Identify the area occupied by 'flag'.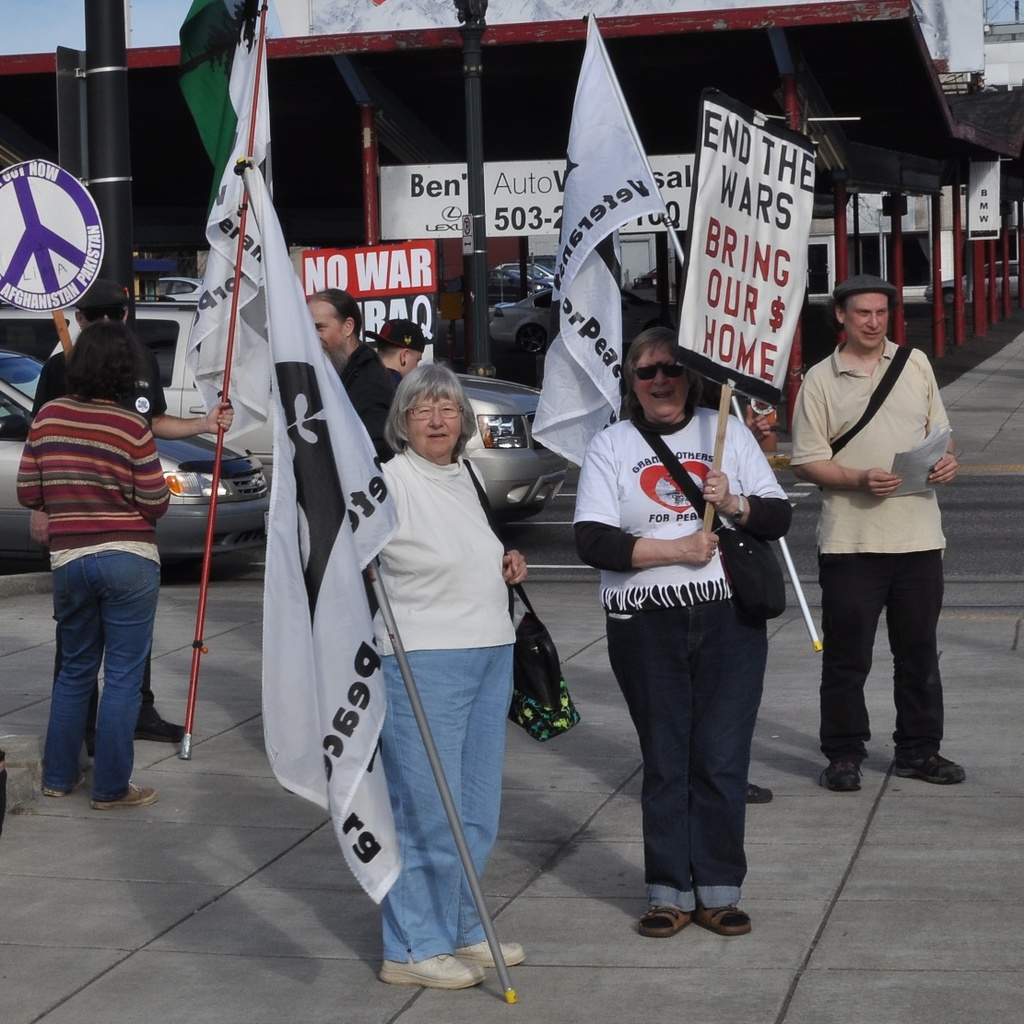
Area: [x1=174, y1=0, x2=236, y2=192].
